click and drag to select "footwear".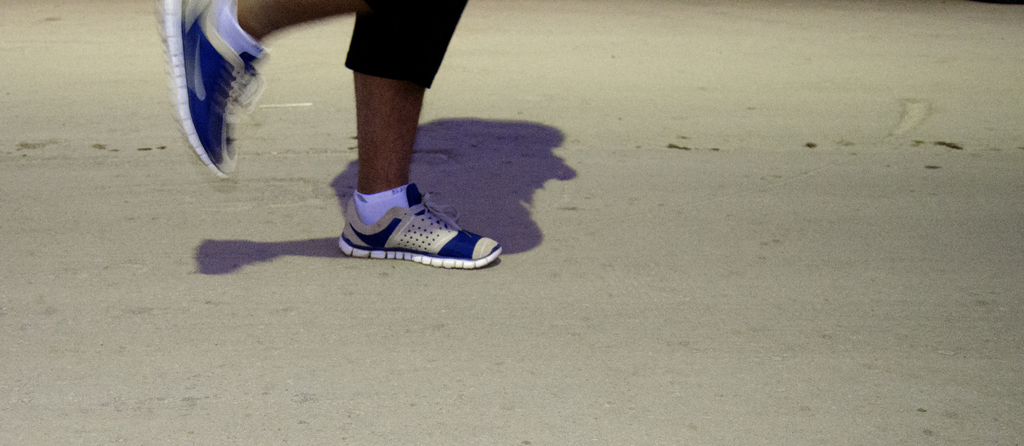
Selection: <bbox>333, 163, 497, 259</bbox>.
